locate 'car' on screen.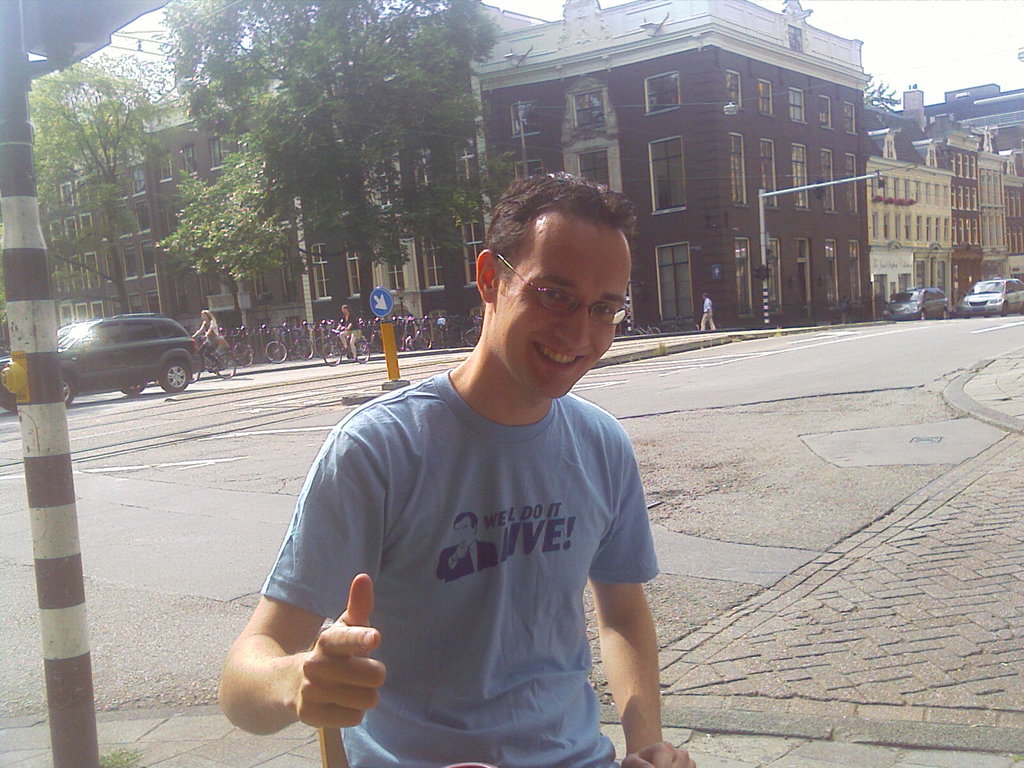
On screen at (left=46, top=323, right=198, bottom=410).
